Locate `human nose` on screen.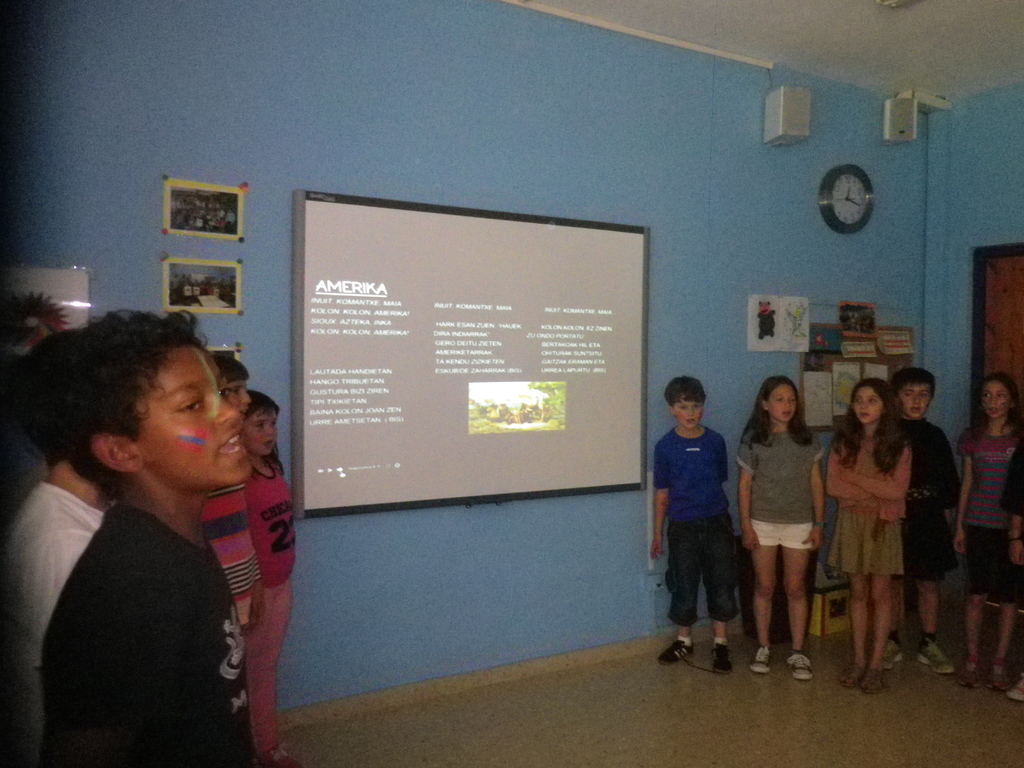
On screen at [x1=862, y1=401, x2=868, y2=409].
